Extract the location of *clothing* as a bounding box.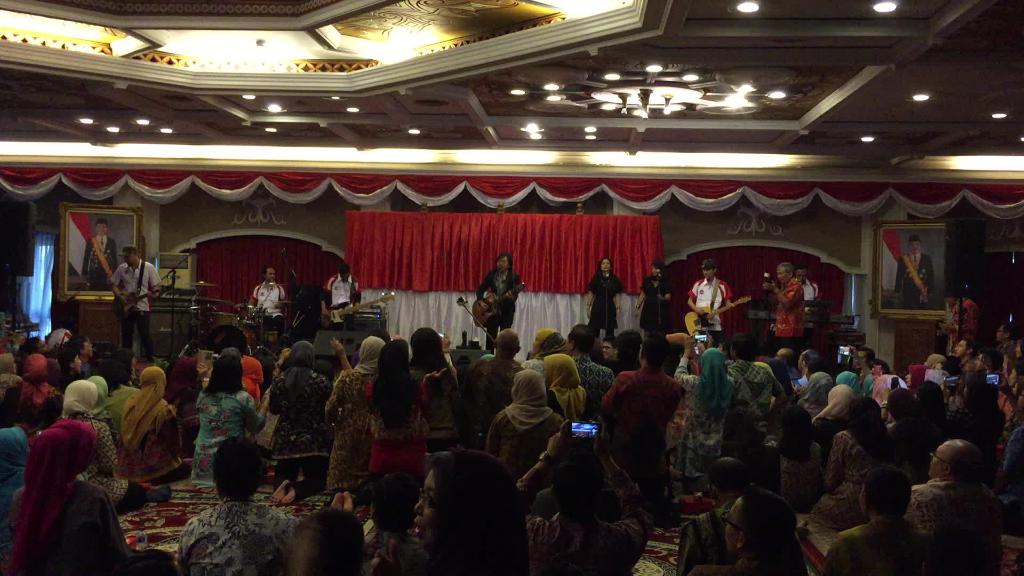
252:279:286:328.
